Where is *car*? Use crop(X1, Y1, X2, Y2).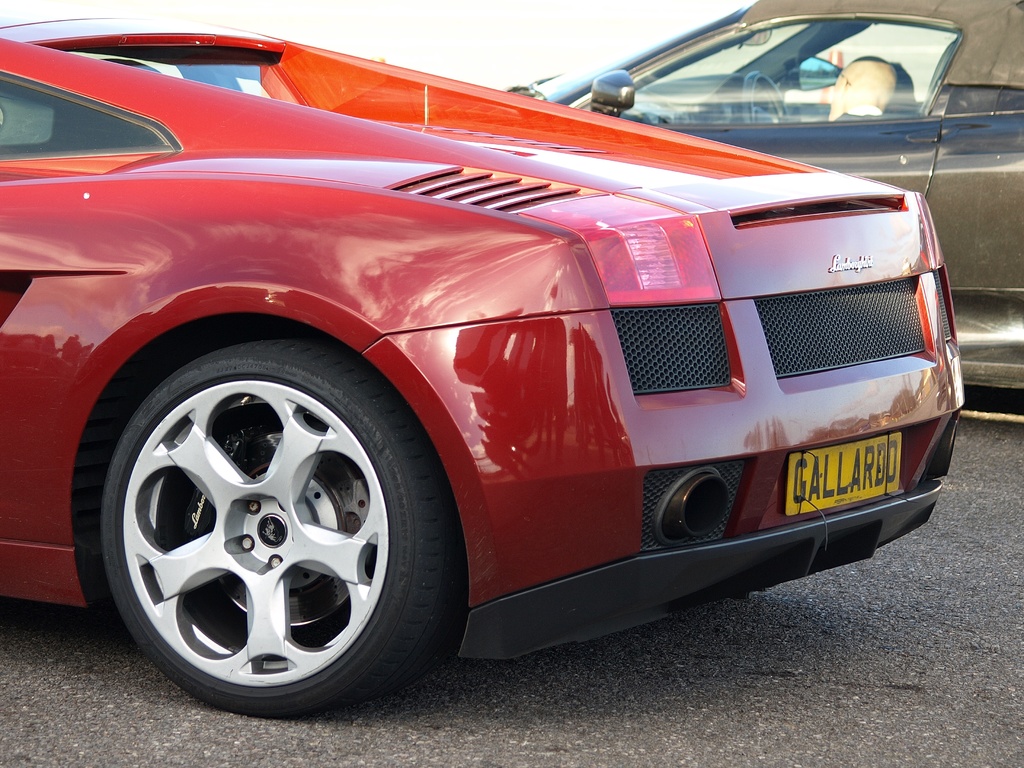
crop(505, 0, 1023, 415).
